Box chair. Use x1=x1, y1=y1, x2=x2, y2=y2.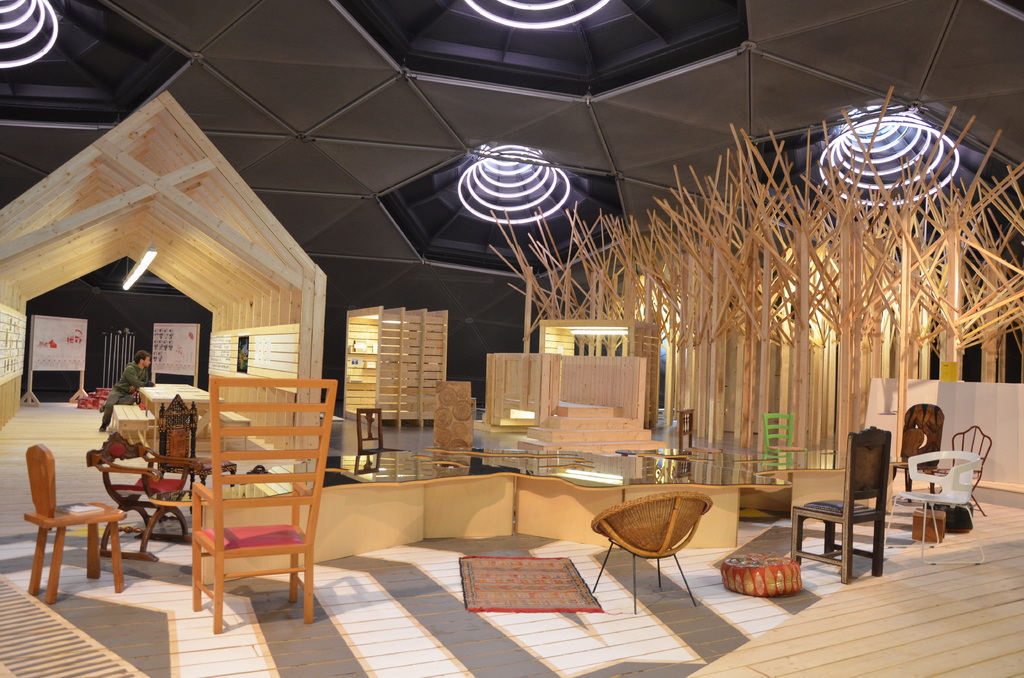
x1=919, y1=423, x2=989, y2=512.
